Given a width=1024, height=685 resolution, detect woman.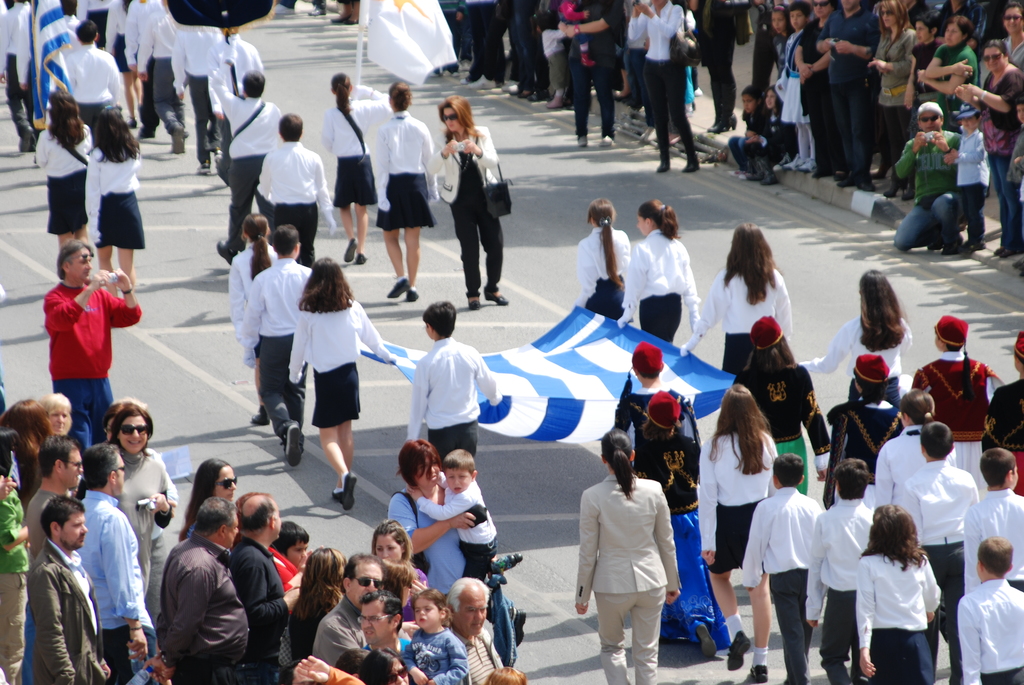
[0,427,36,684].
